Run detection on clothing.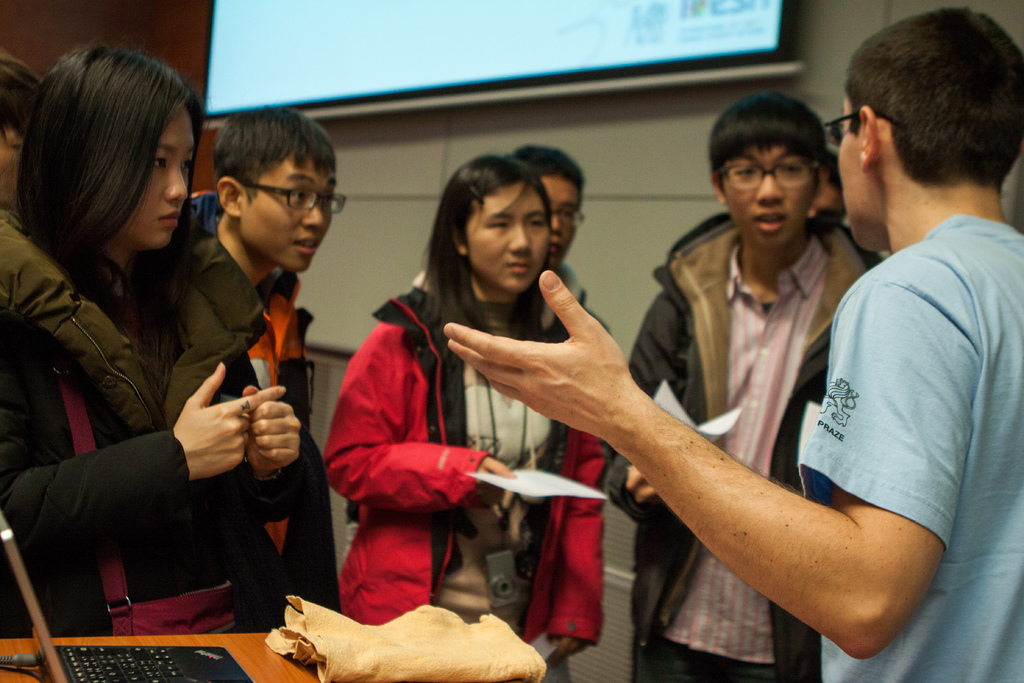
Result: (604, 213, 882, 682).
